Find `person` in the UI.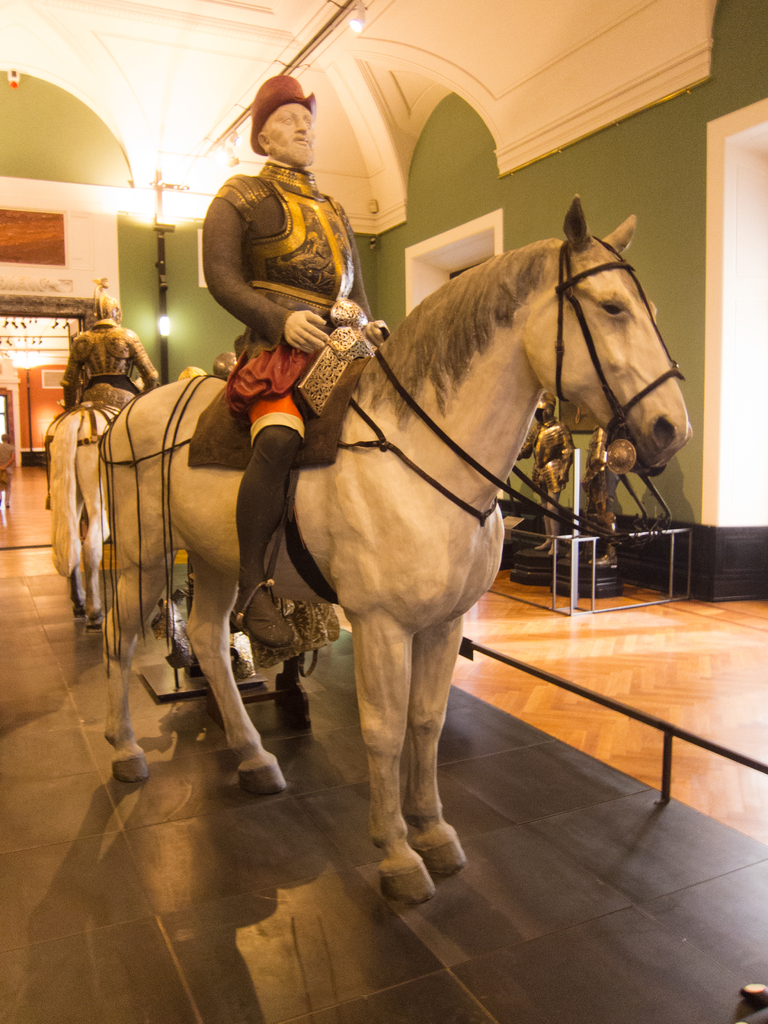
UI element at <region>64, 290, 164, 424</region>.
